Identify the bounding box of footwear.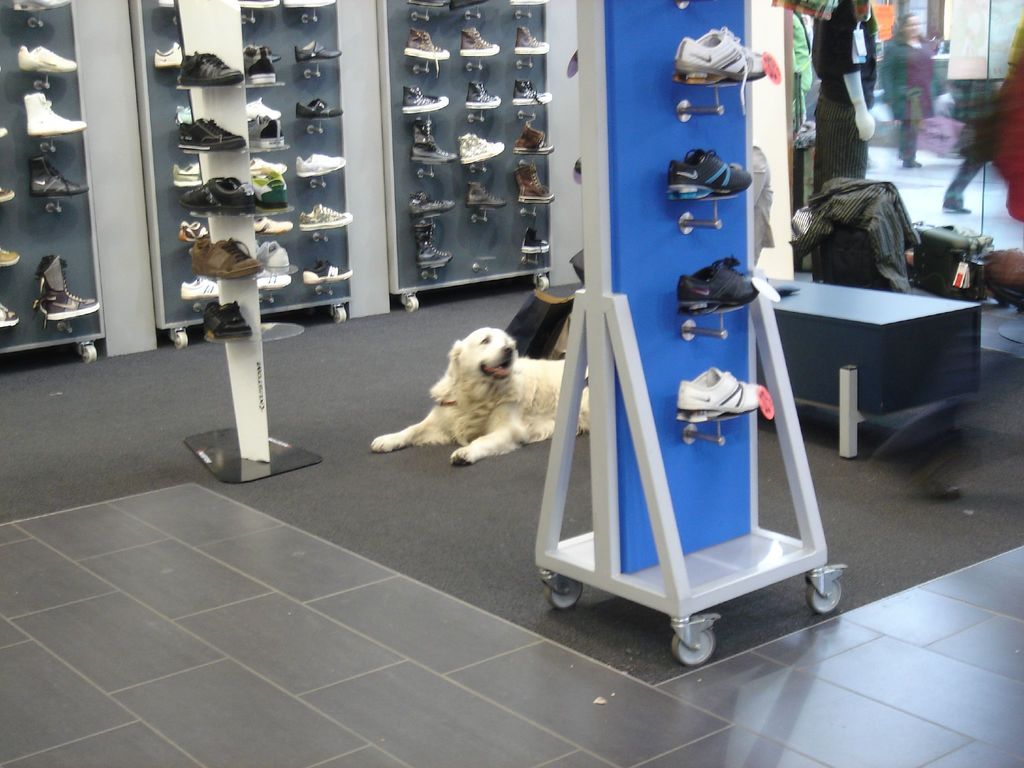
detection(409, 192, 454, 214).
